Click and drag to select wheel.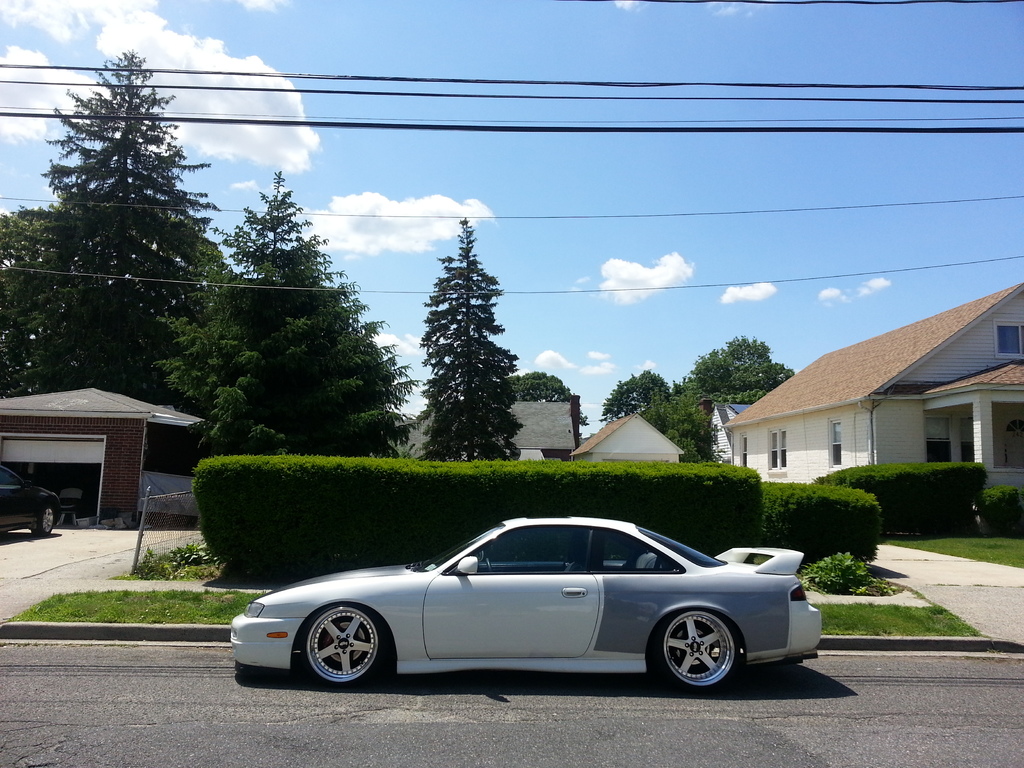
Selection: (287, 623, 383, 696).
